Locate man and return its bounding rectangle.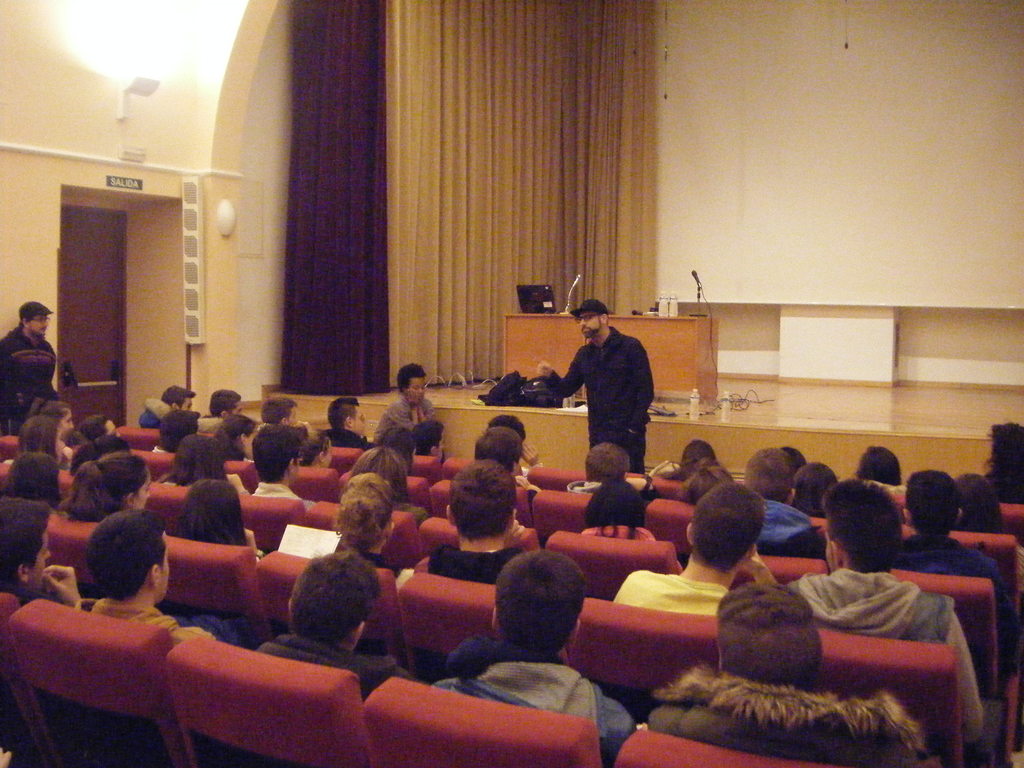
x1=0 y1=300 x2=56 y2=431.
